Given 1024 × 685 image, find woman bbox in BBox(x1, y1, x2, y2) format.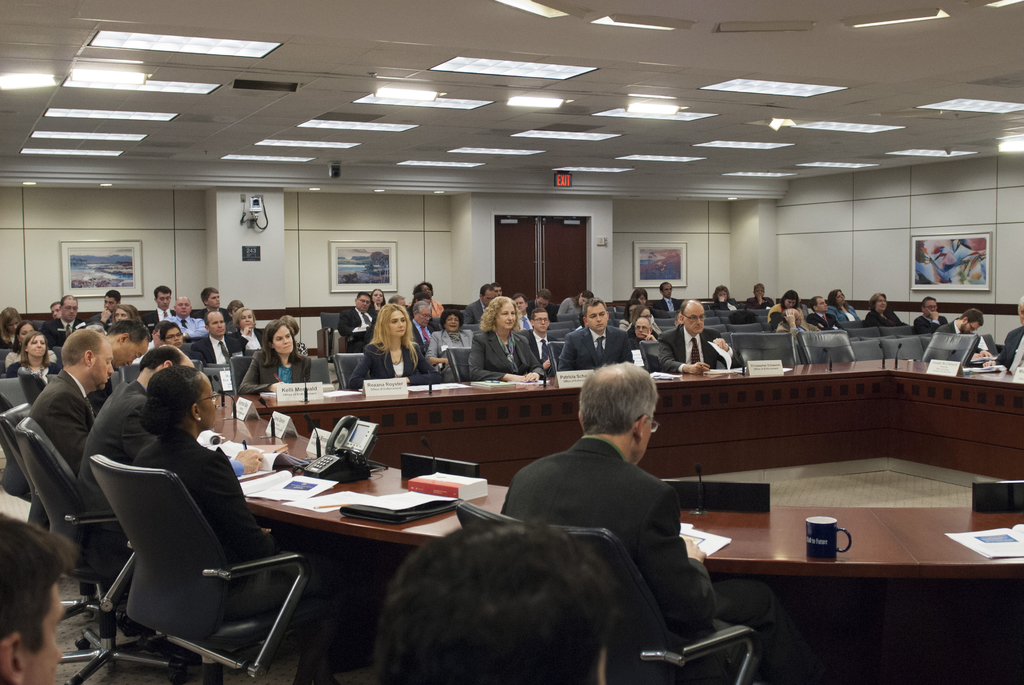
BBox(126, 365, 340, 684).
